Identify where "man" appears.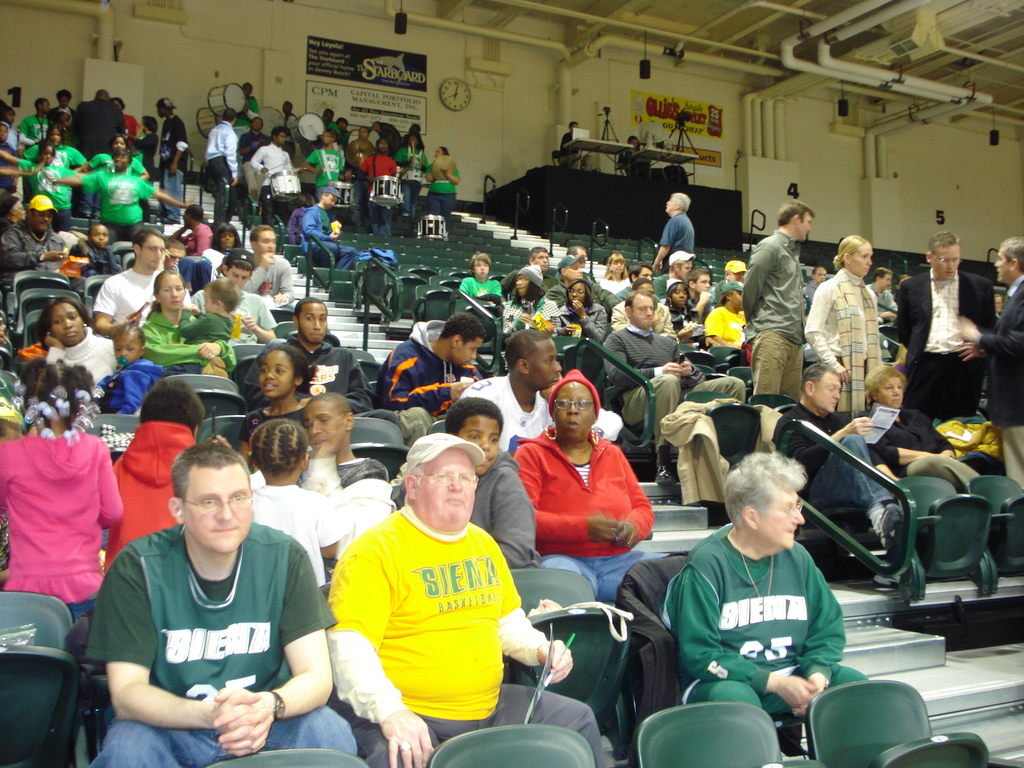
Appears at [x1=348, y1=127, x2=374, y2=225].
